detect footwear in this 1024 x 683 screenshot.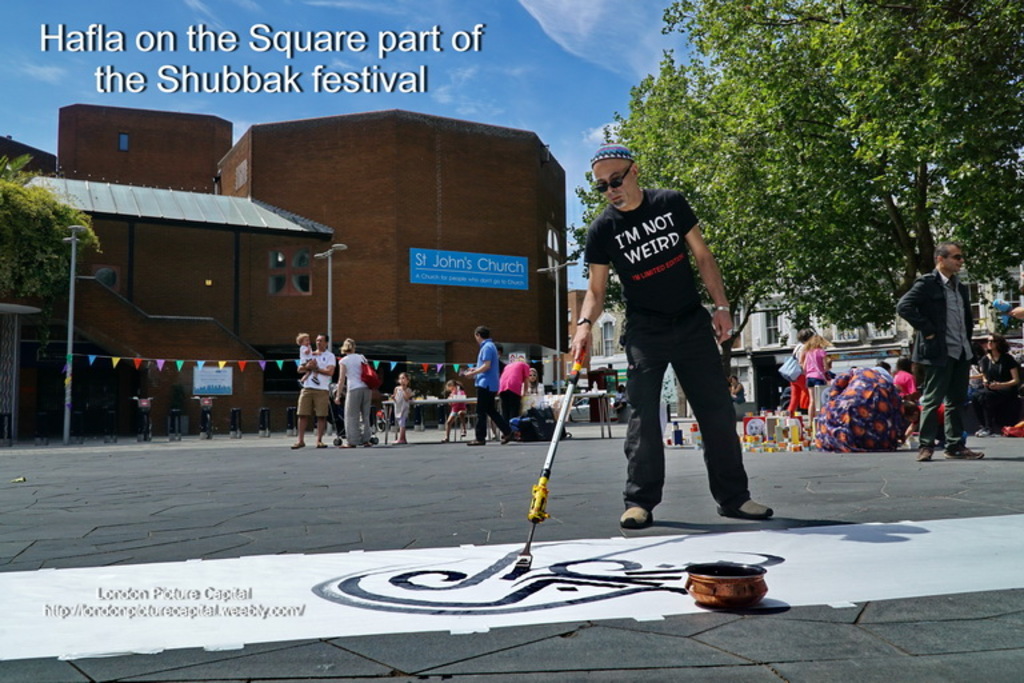
Detection: 940,444,987,462.
